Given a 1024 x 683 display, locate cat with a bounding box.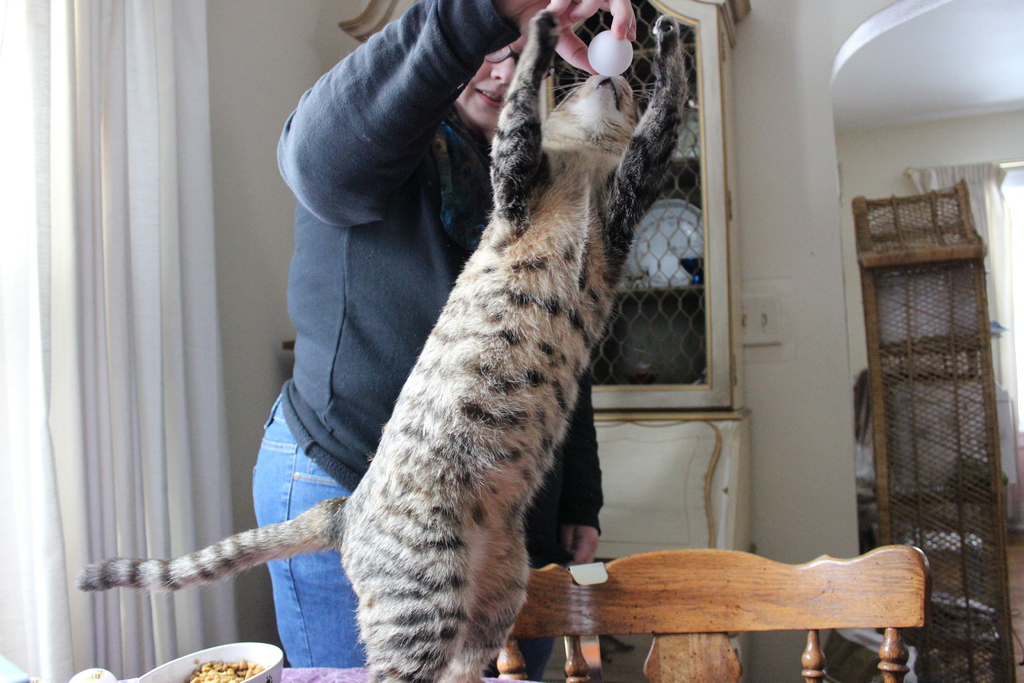
Located: [74,8,692,682].
